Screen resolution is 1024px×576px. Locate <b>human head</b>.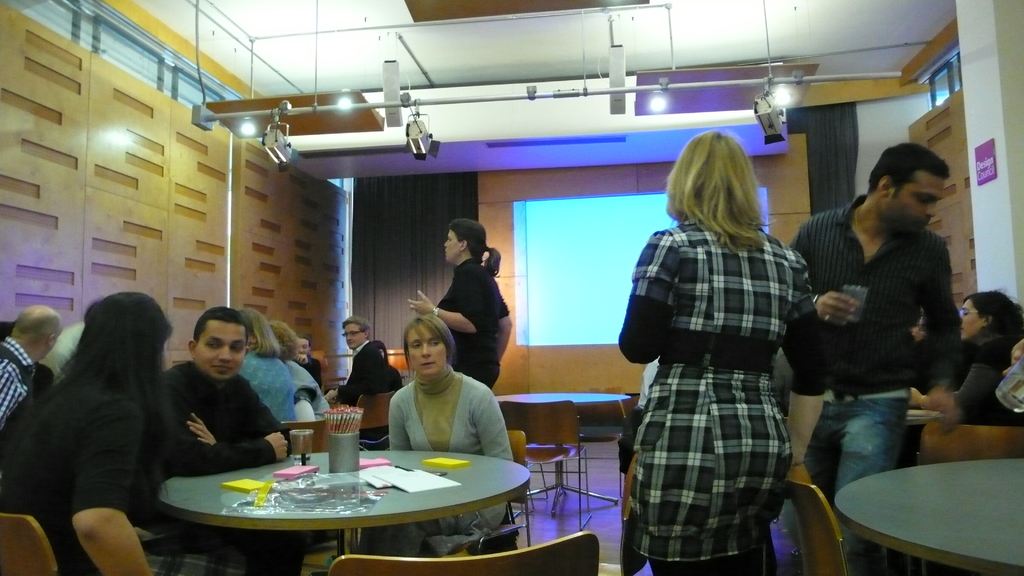
select_region(15, 303, 60, 356).
